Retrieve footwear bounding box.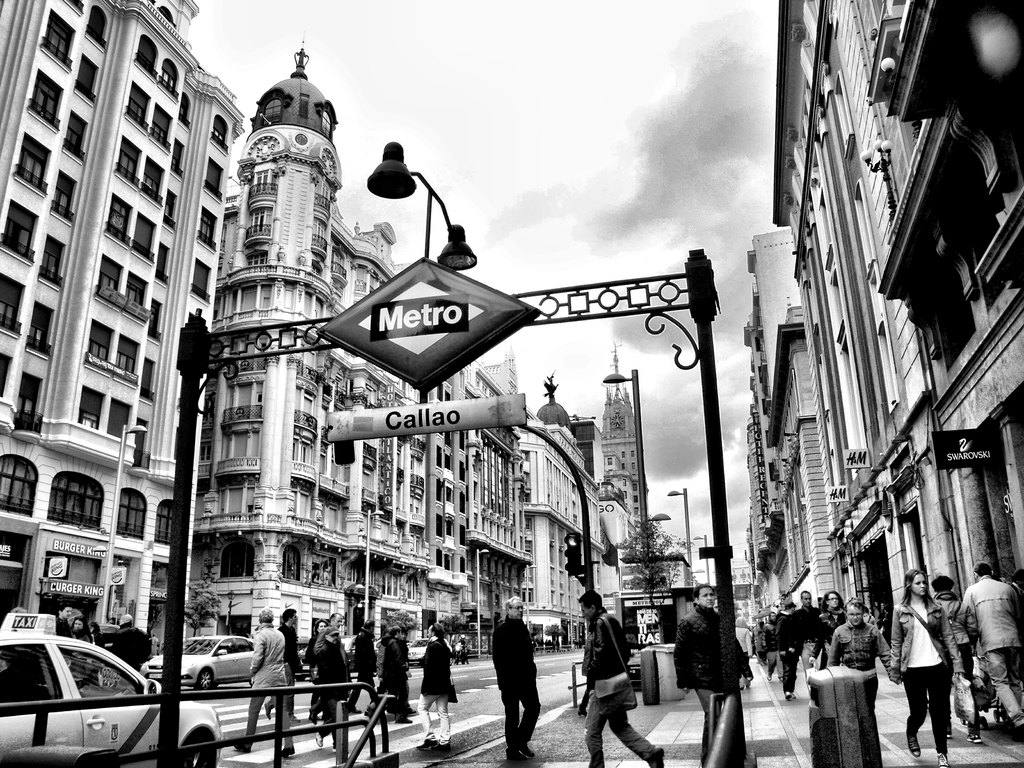
Bounding box: [783,691,792,701].
